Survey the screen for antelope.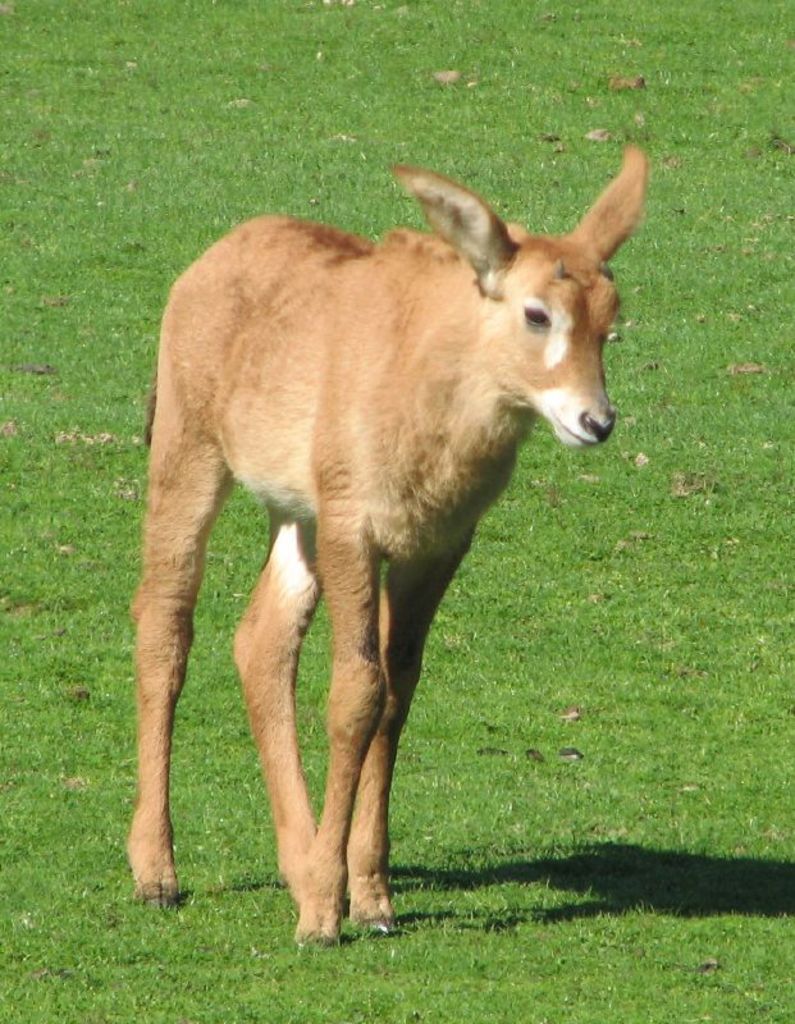
Survey found: (120,143,649,941).
